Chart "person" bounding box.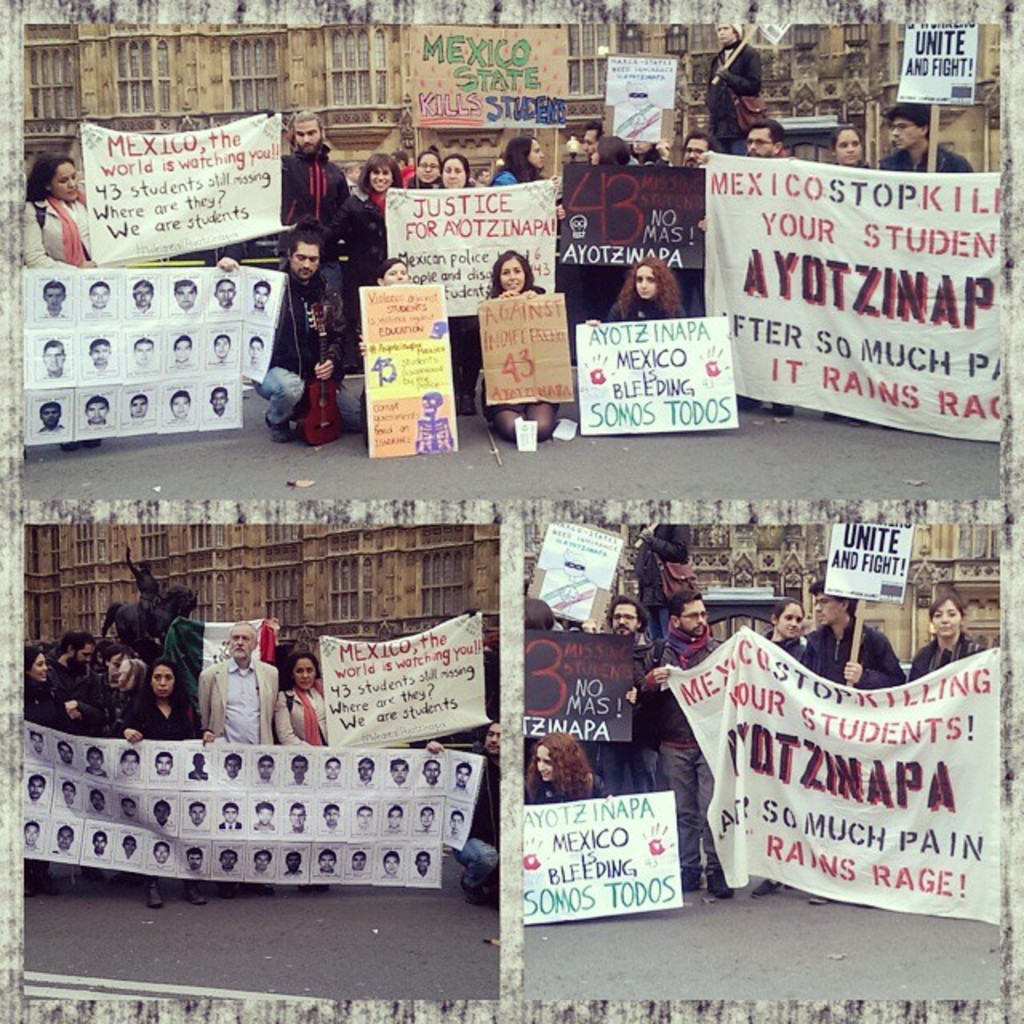
Charted: box=[66, 781, 80, 814].
